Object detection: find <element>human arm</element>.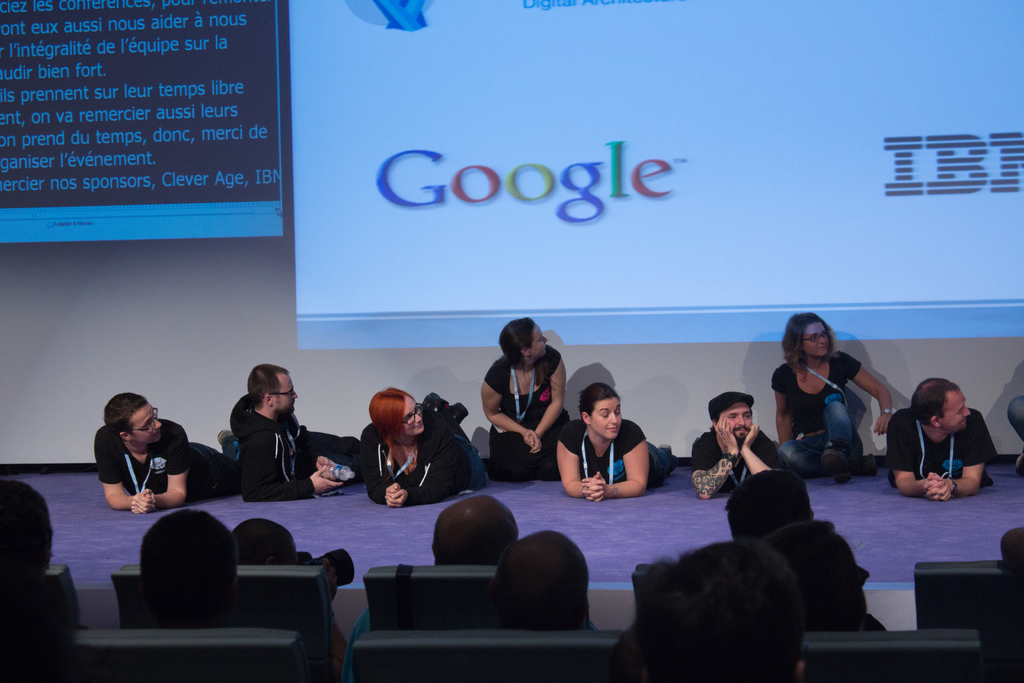
rect(840, 350, 892, 434).
